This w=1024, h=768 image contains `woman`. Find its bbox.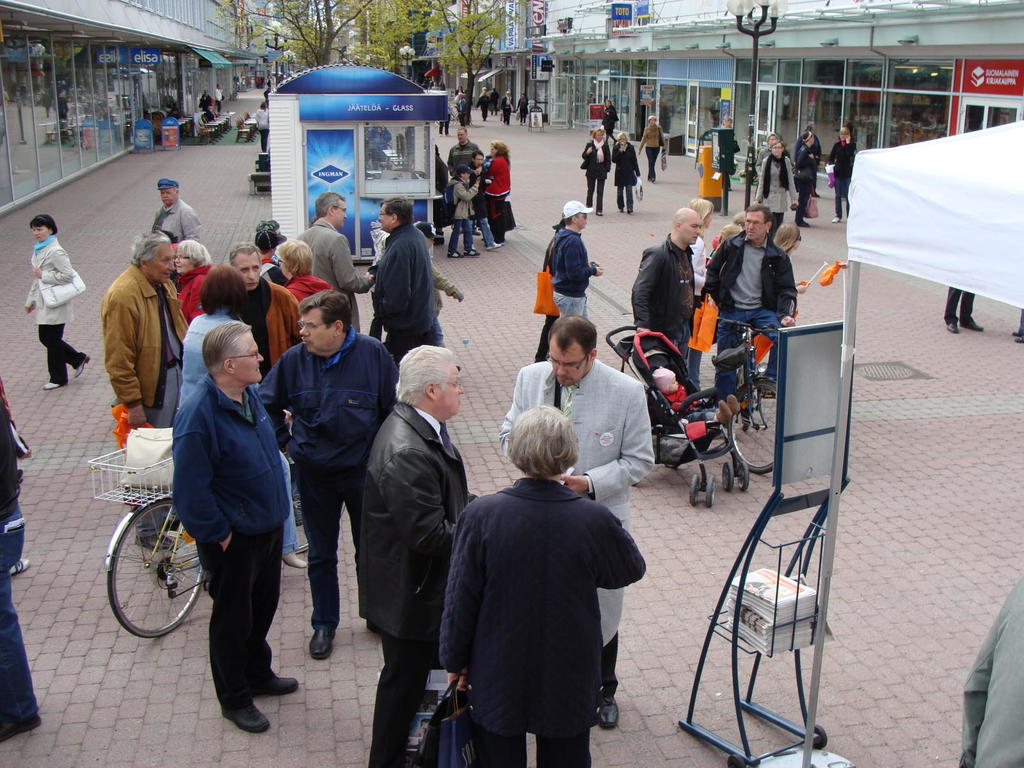
box(828, 127, 854, 223).
